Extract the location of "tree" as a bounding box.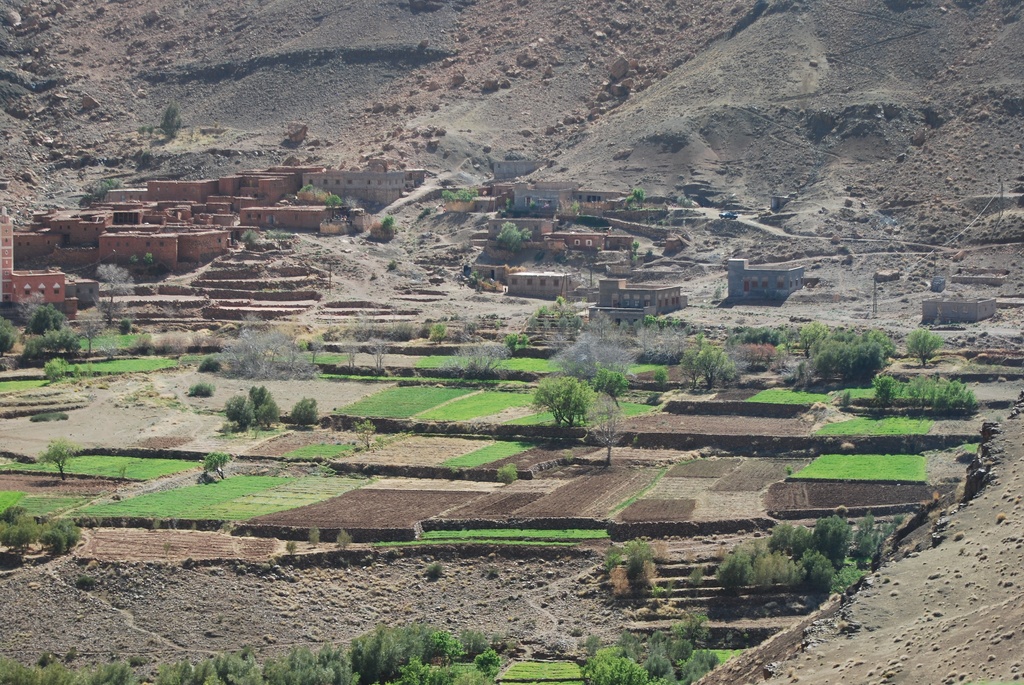
box=[84, 171, 120, 204].
